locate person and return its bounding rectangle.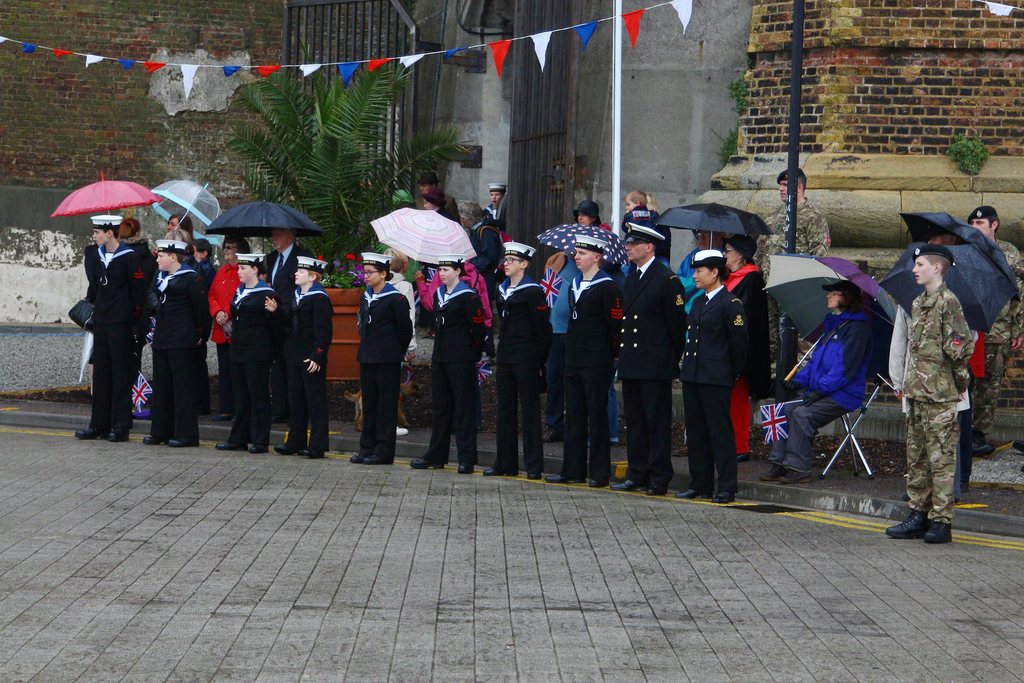
bbox=(543, 233, 623, 493).
